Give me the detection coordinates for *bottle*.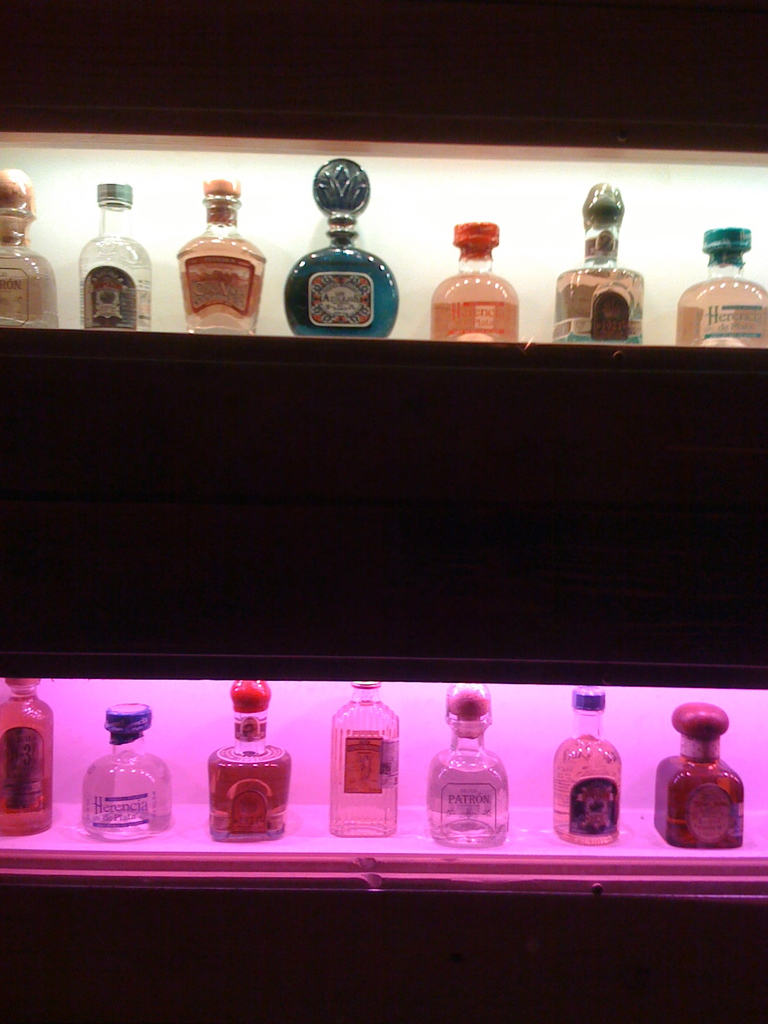
(540, 168, 650, 355).
